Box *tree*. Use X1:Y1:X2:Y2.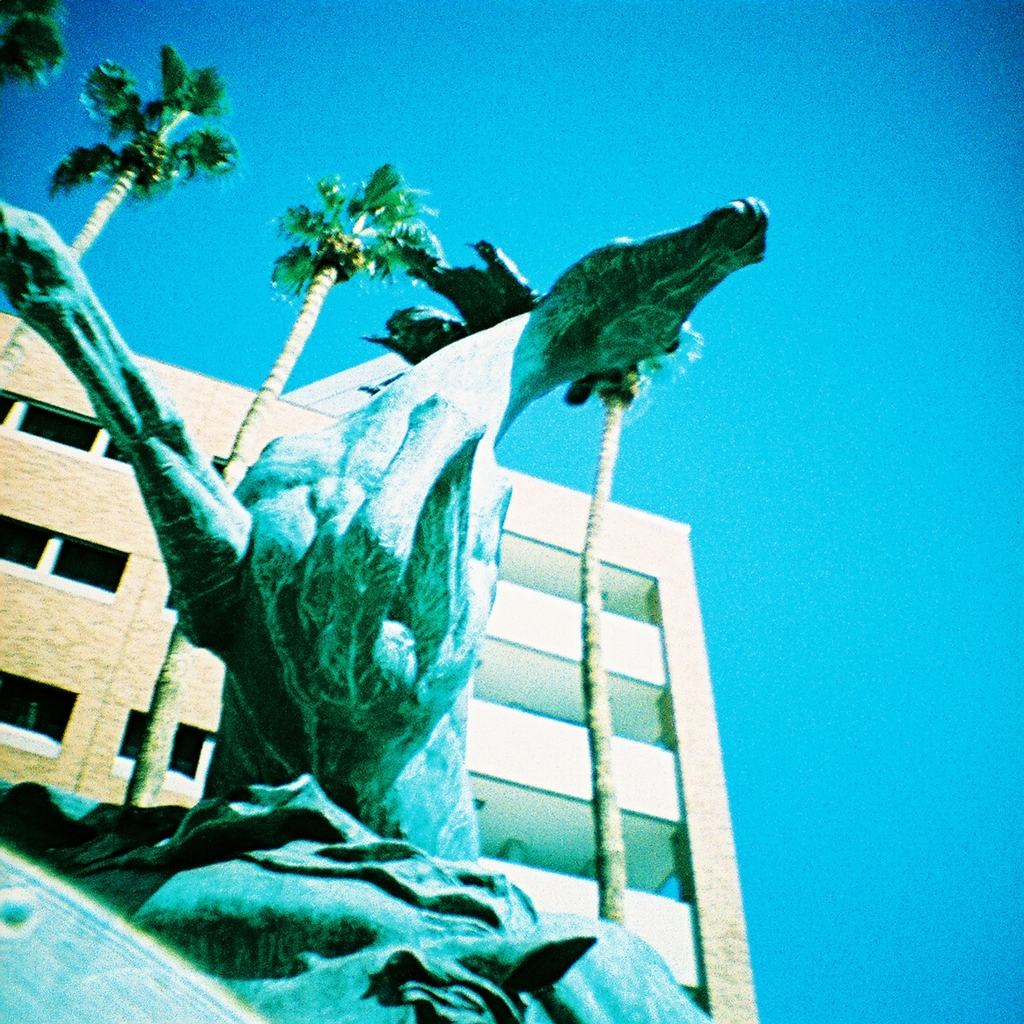
0:38:239:377.
